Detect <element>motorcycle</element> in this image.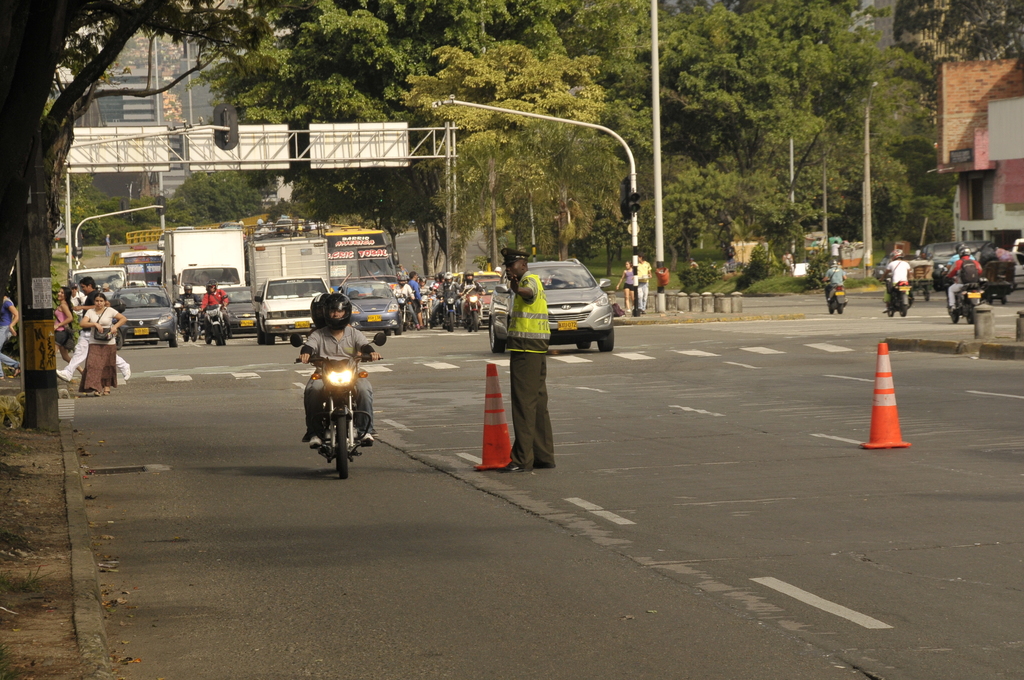
Detection: [944, 269, 979, 325].
